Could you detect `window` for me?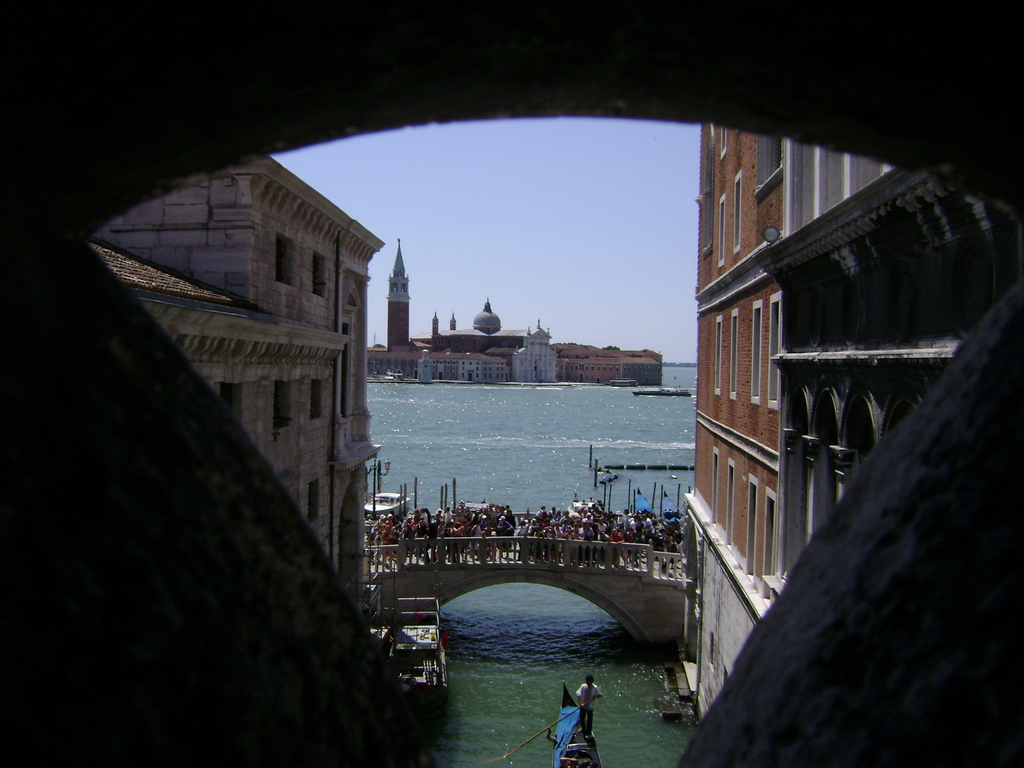
Detection result: bbox(749, 302, 761, 403).
